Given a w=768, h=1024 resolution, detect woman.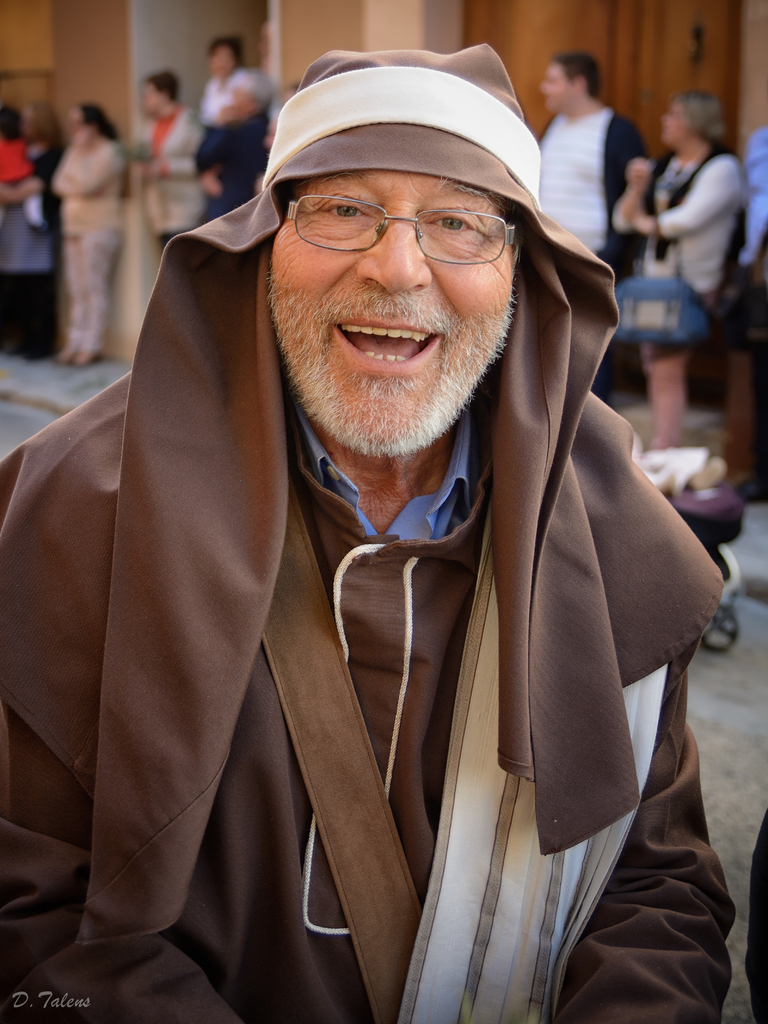
130:74:200:244.
